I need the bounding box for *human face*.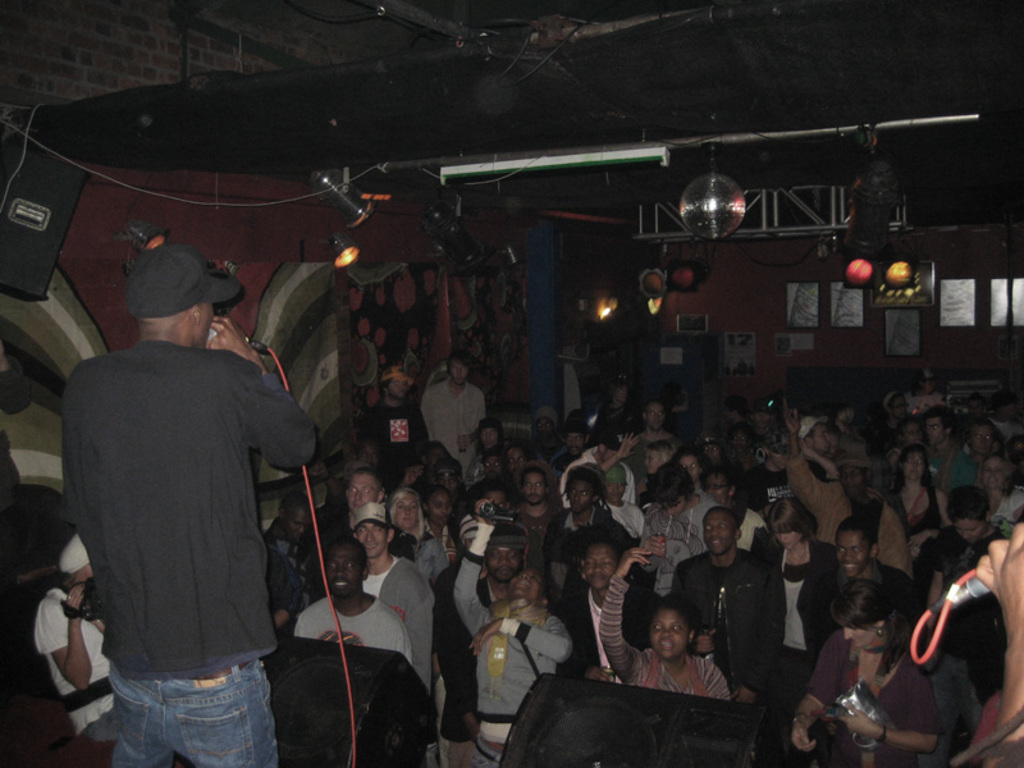
Here it is: pyautogui.locateOnScreen(927, 417, 946, 442).
